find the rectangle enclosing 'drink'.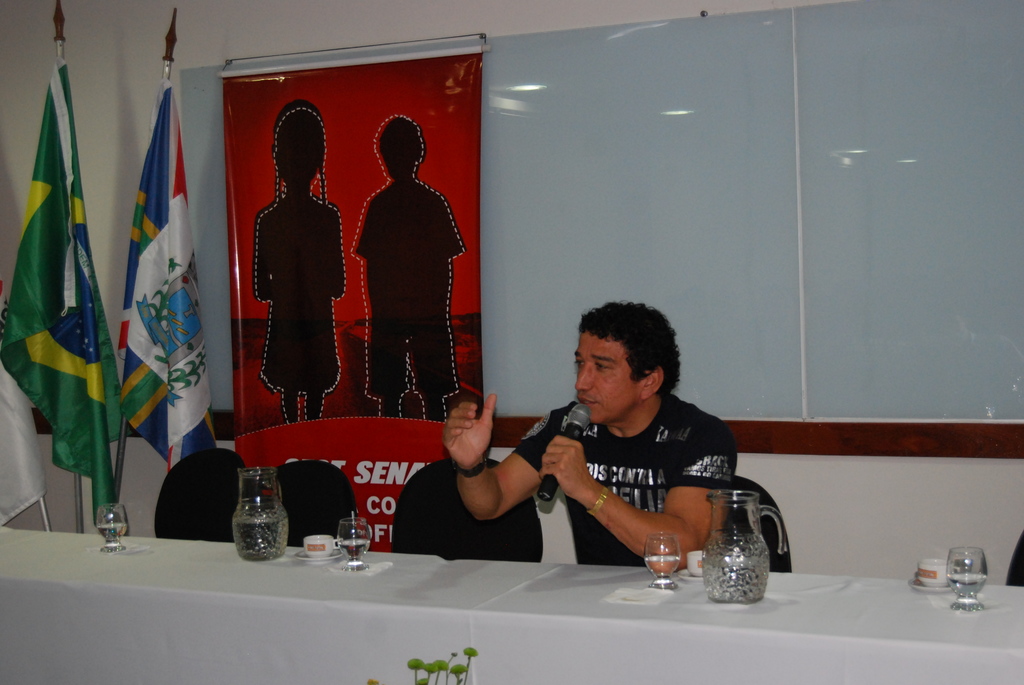
<region>643, 555, 678, 588</region>.
